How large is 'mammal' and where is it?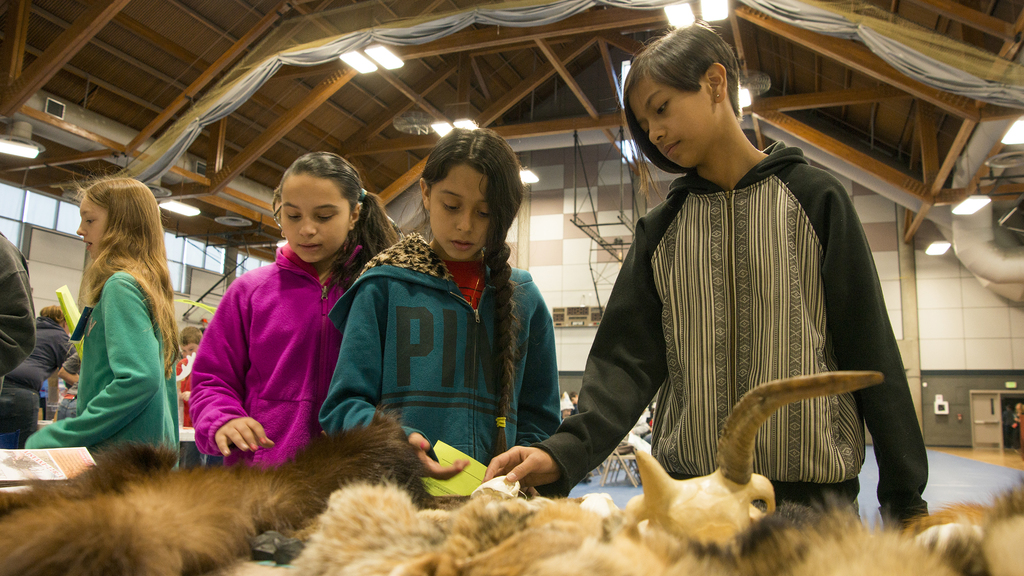
Bounding box: <region>481, 17, 932, 518</region>.
